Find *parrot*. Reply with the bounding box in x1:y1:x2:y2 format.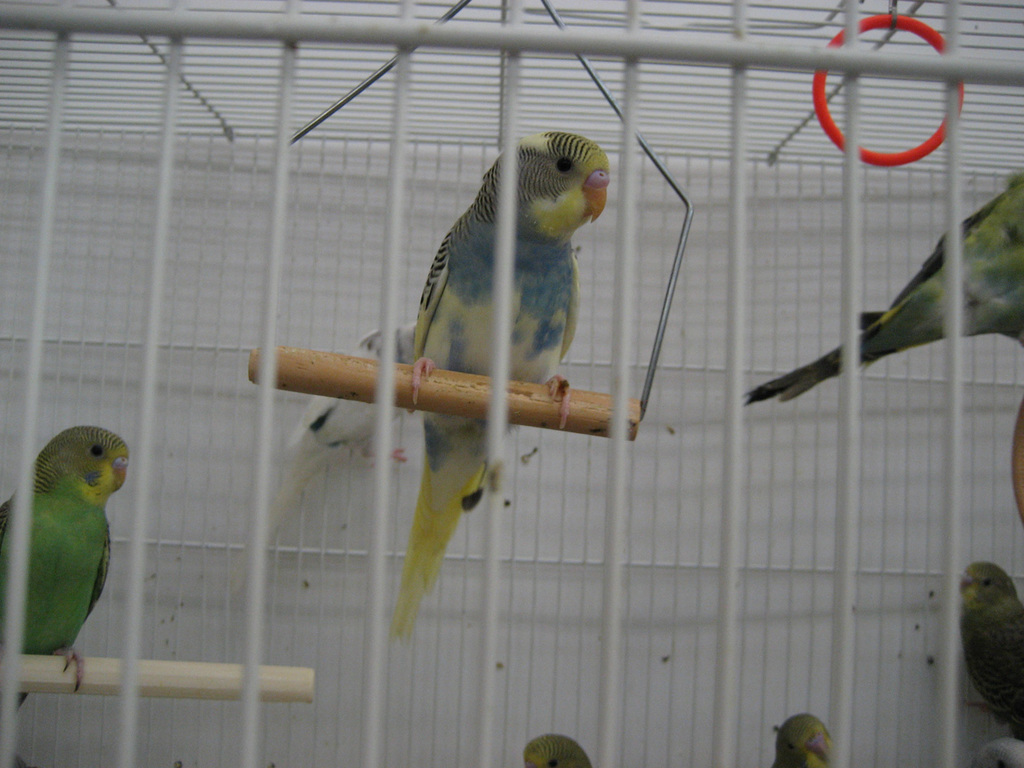
0:426:128:710.
